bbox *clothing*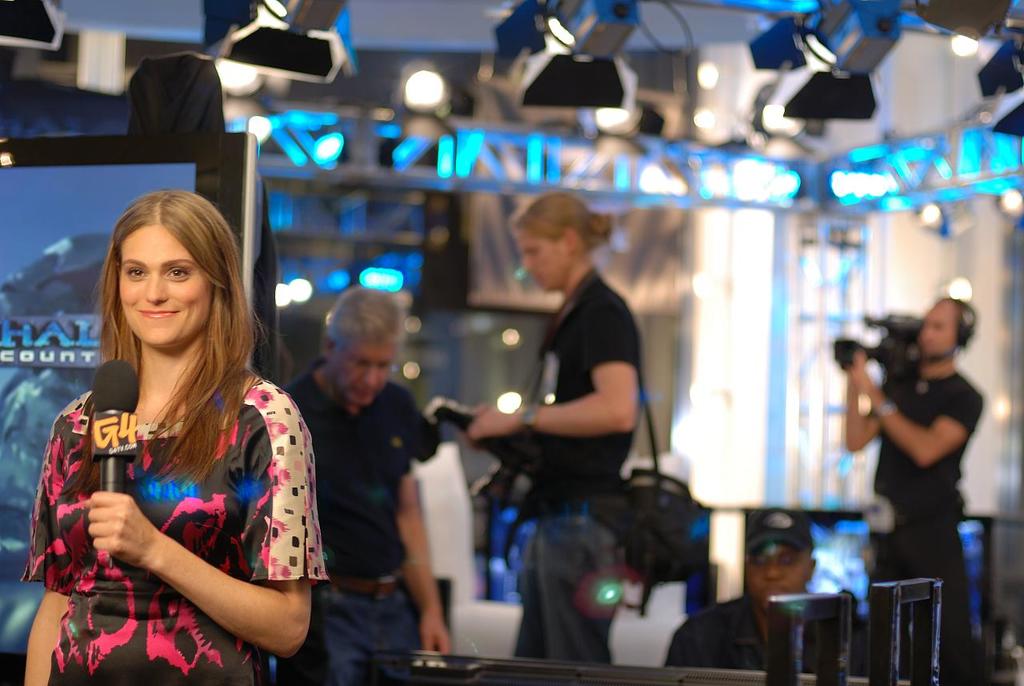
x1=518 y1=272 x2=641 y2=662
